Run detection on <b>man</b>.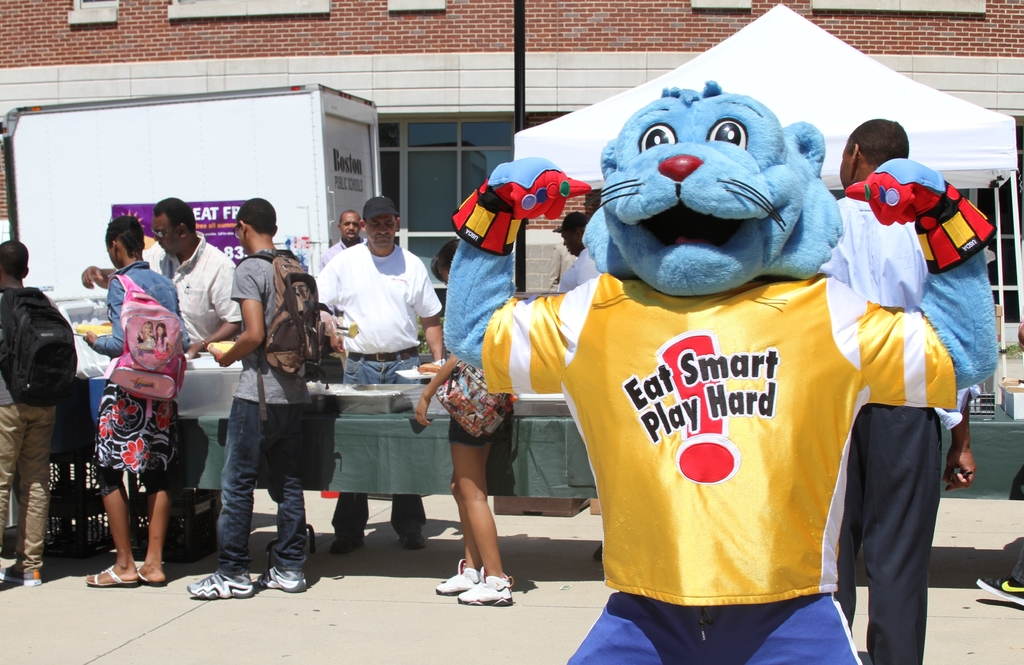
Result: box=[0, 238, 56, 586].
